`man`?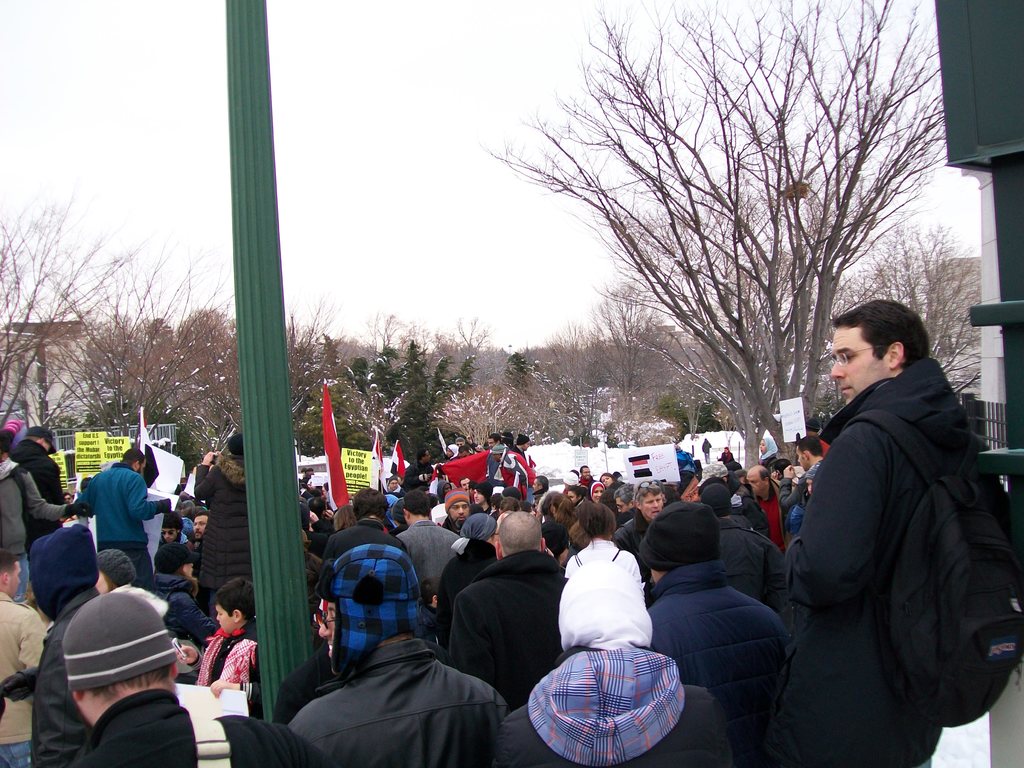
region(259, 541, 510, 764)
